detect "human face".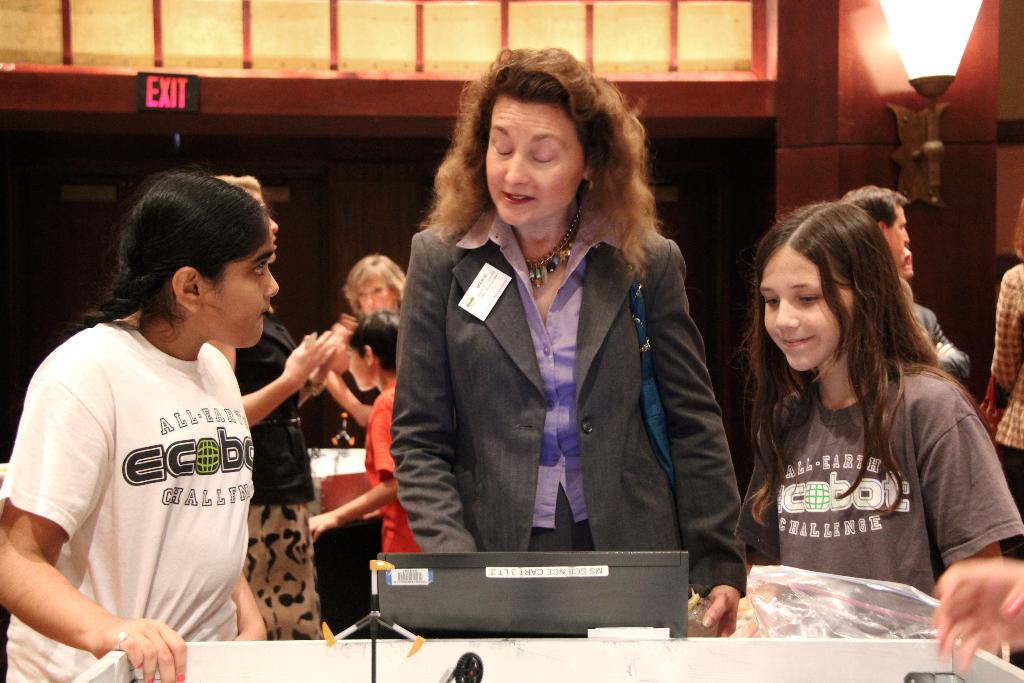
Detected at (887, 206, 907, 265).
